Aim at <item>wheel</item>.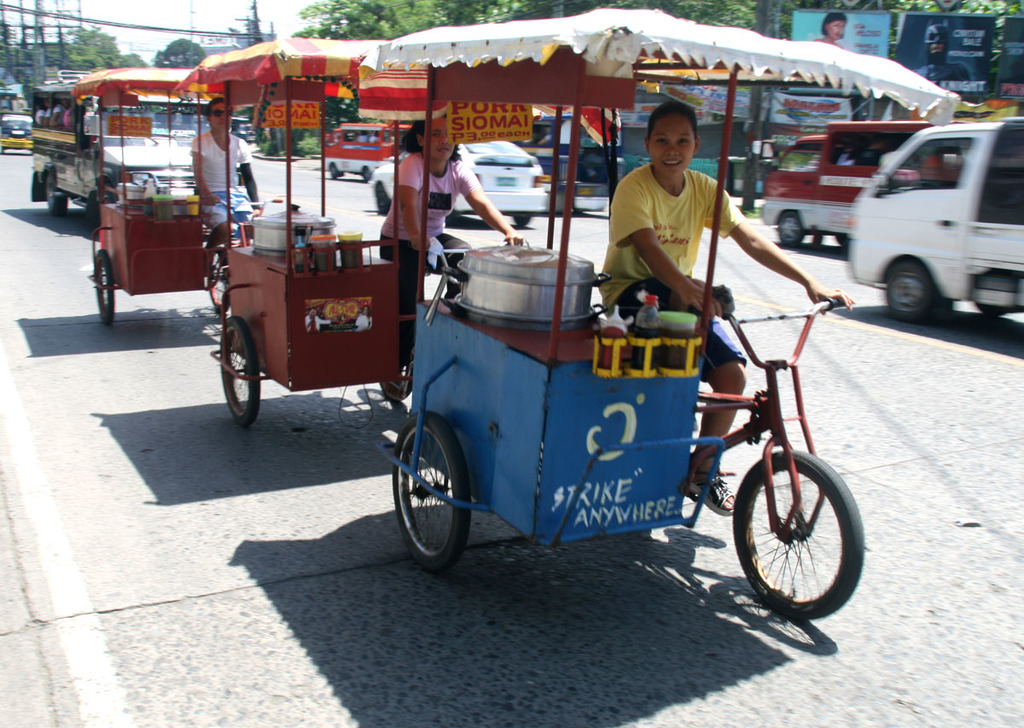
Aimed at x1=86, y1=183, x2=113, y2=230.
